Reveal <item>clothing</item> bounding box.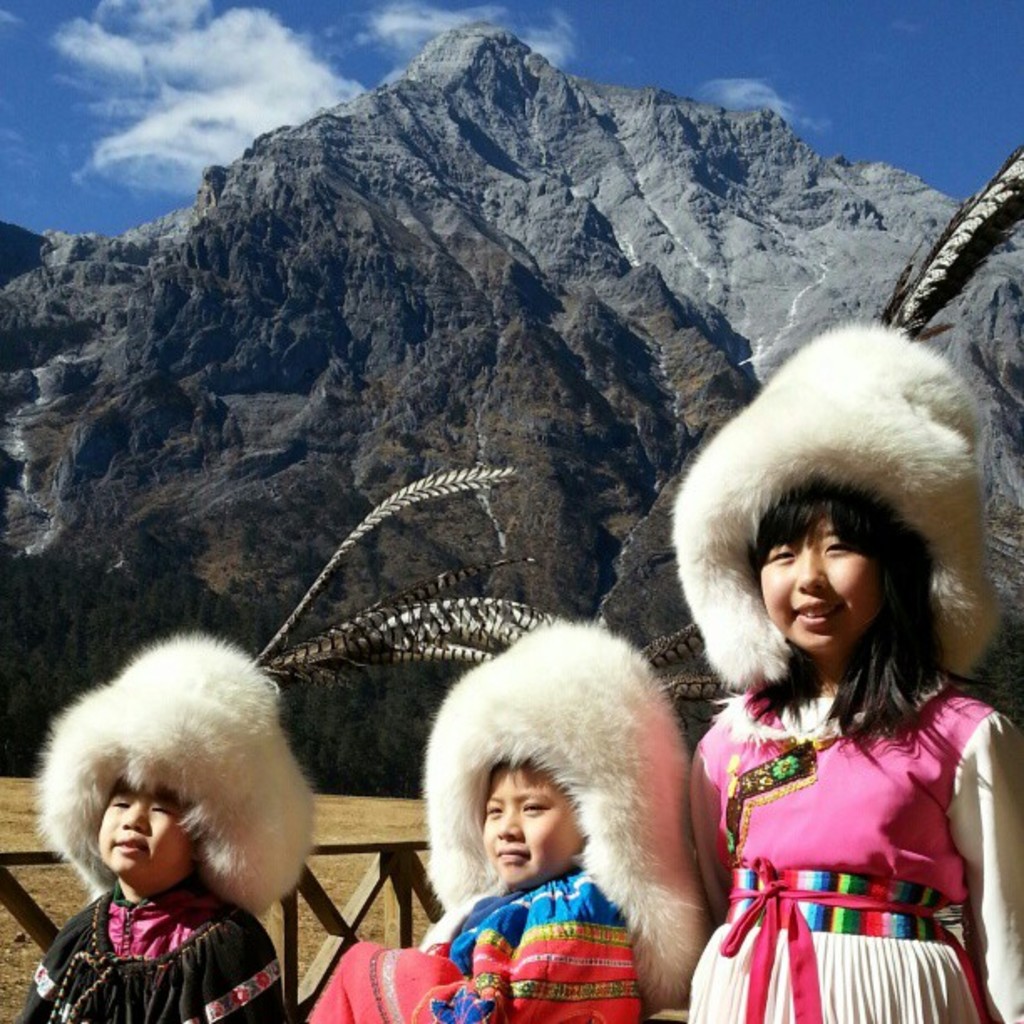
Revealed: {"left": 694, "top": 646, "right": 997, "bottom": 984}.
